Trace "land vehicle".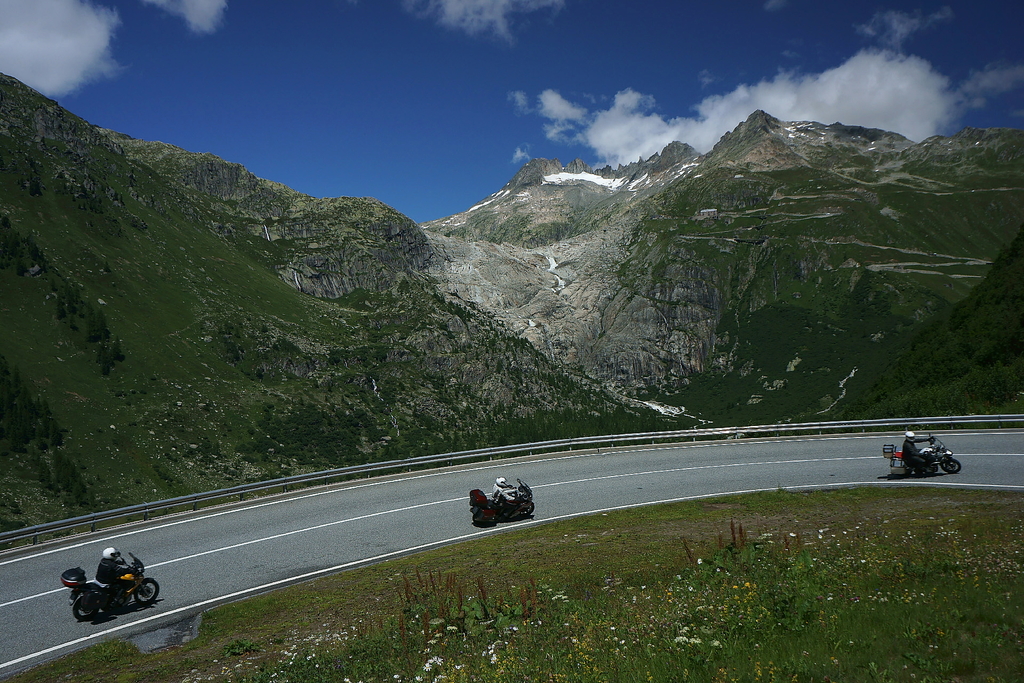
Traced to 58,550,163,623.
